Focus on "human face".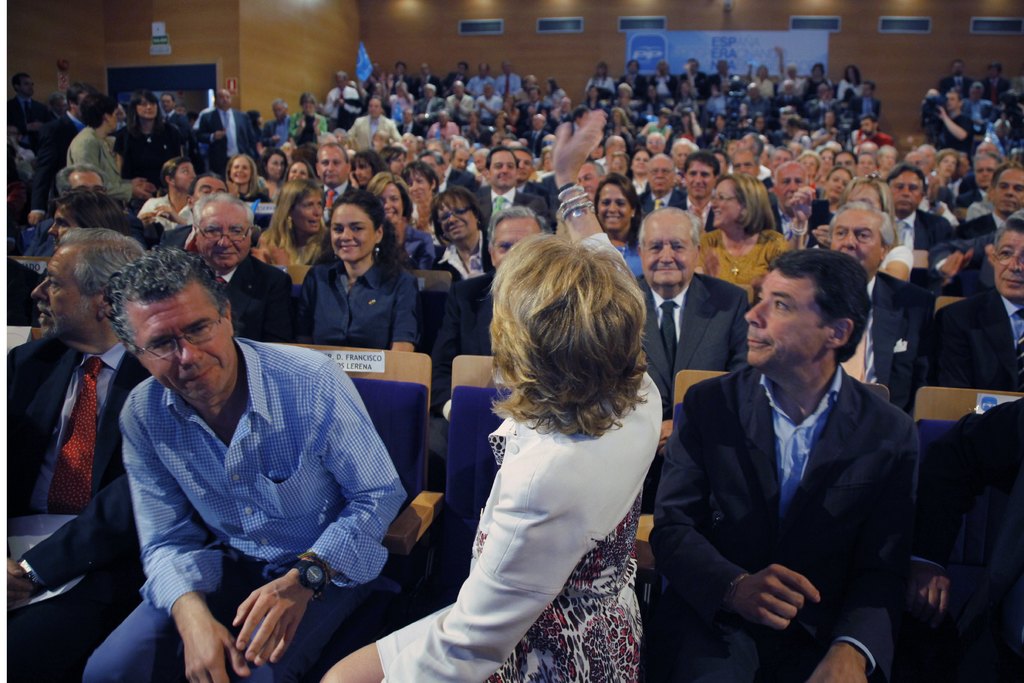
Focused at (367, 98, 381, 120).
